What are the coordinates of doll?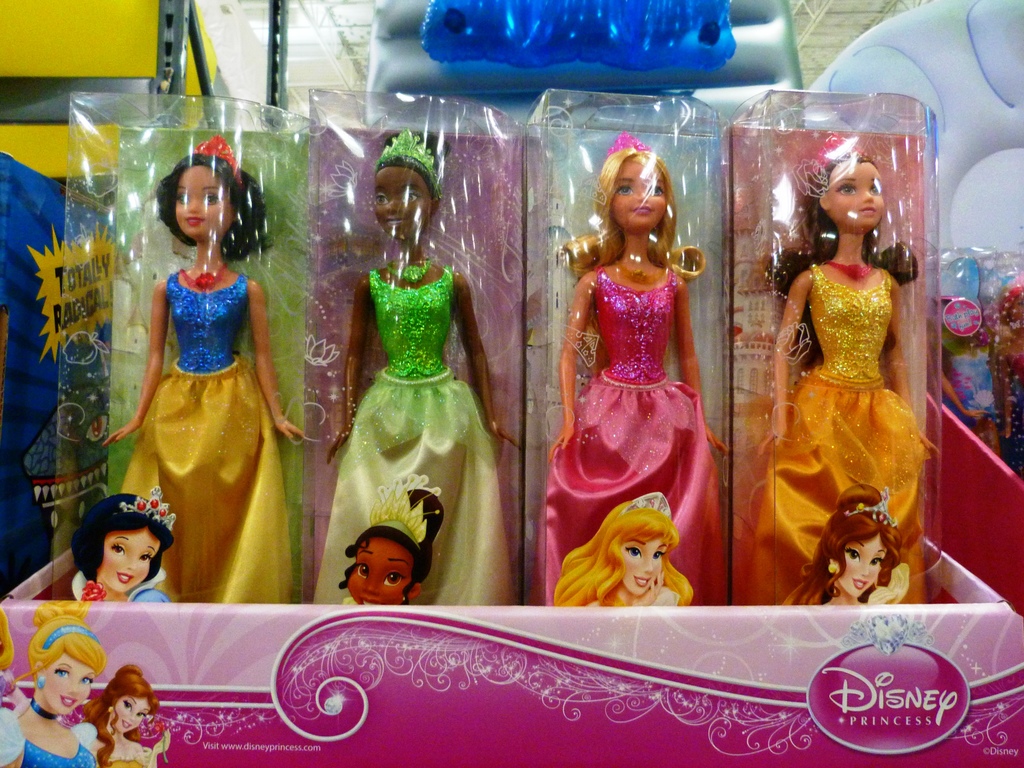
[left=541, top=121, right=728, bottom=614].
